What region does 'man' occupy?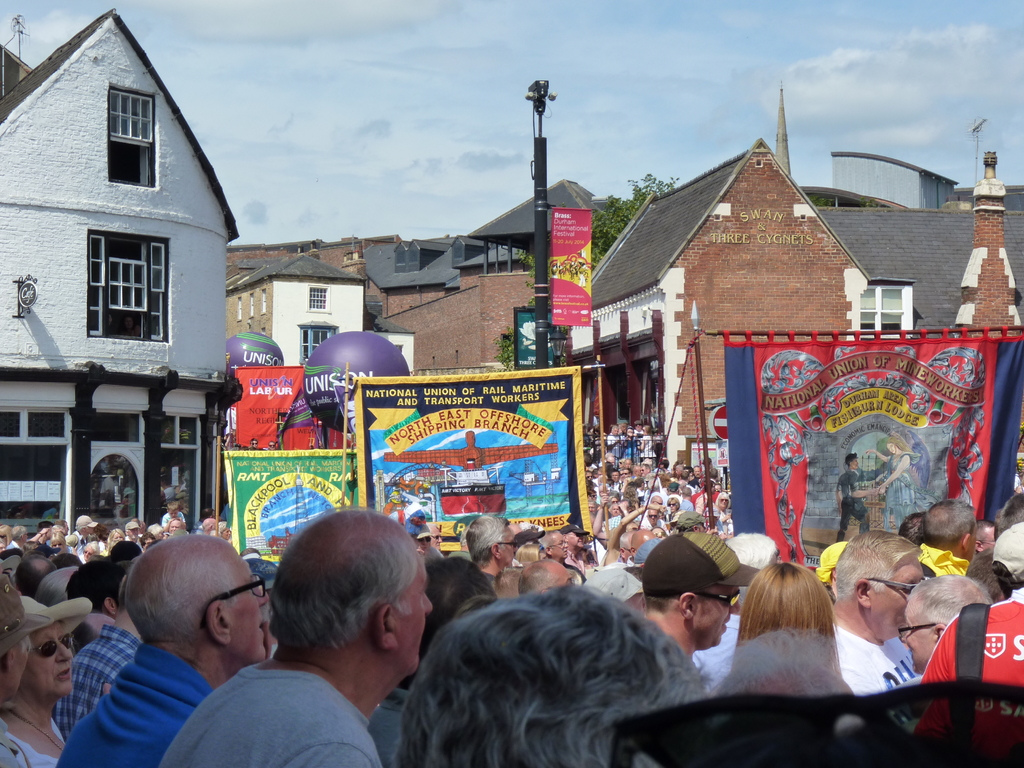
Rect(894, 572, 989, 671).
